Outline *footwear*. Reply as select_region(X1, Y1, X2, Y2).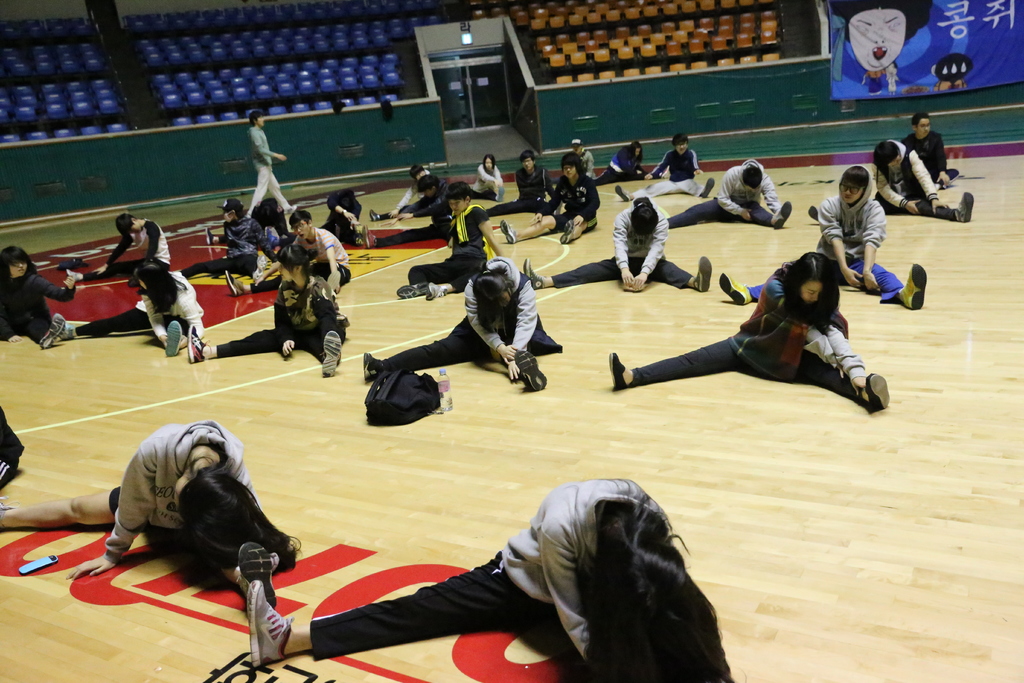
select_region(606, 347, 634, 391).
